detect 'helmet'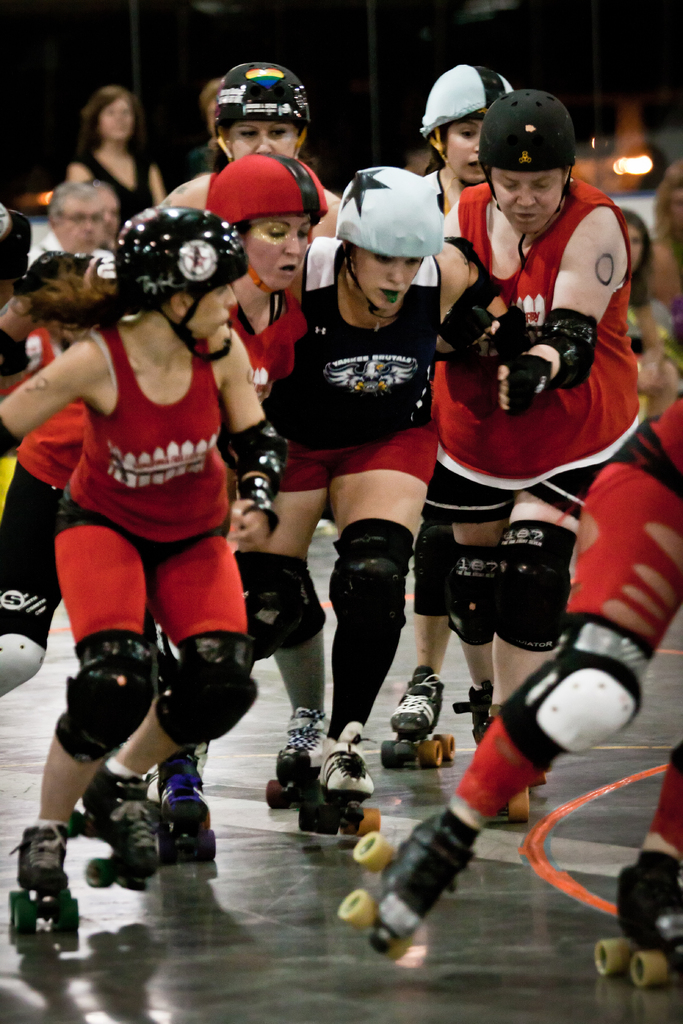
Rect(0, 202, 9, 244)
